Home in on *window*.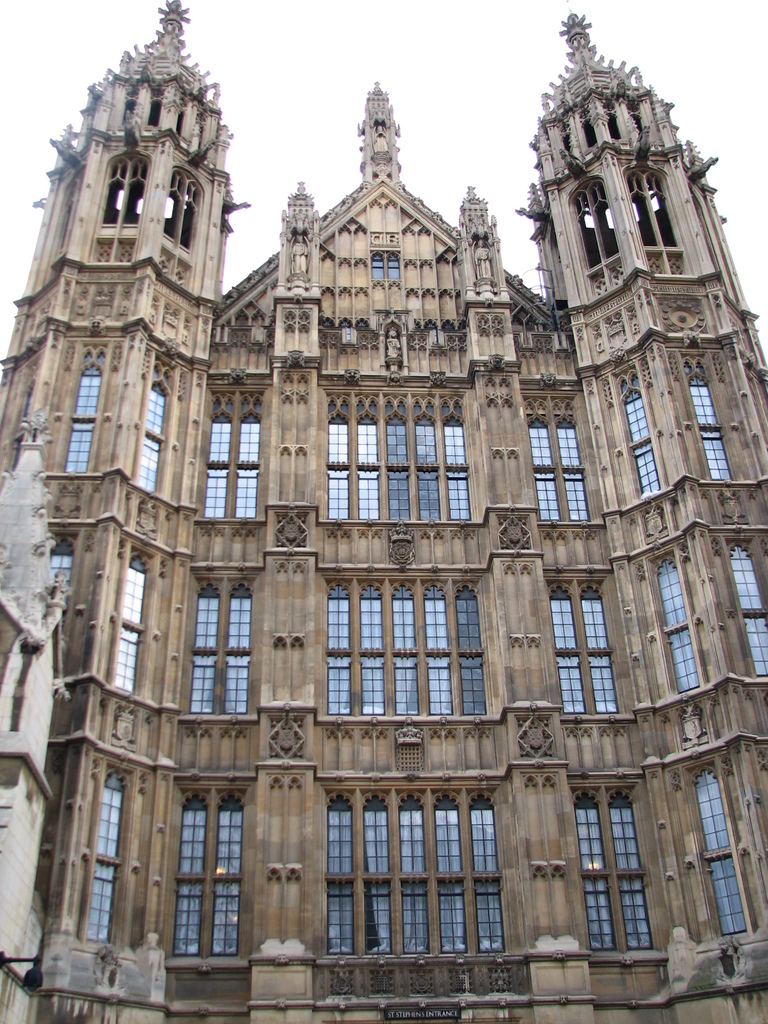
Homed in at bbox(526, 419, 559, 514).
